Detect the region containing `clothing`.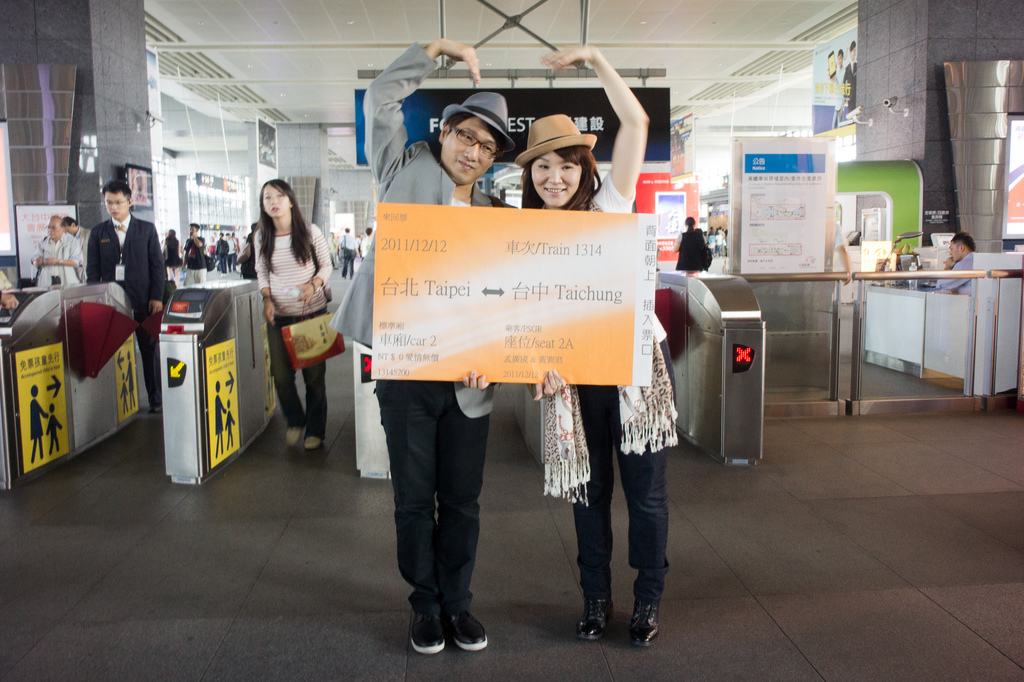
detection(345, 47, 495, 611).
